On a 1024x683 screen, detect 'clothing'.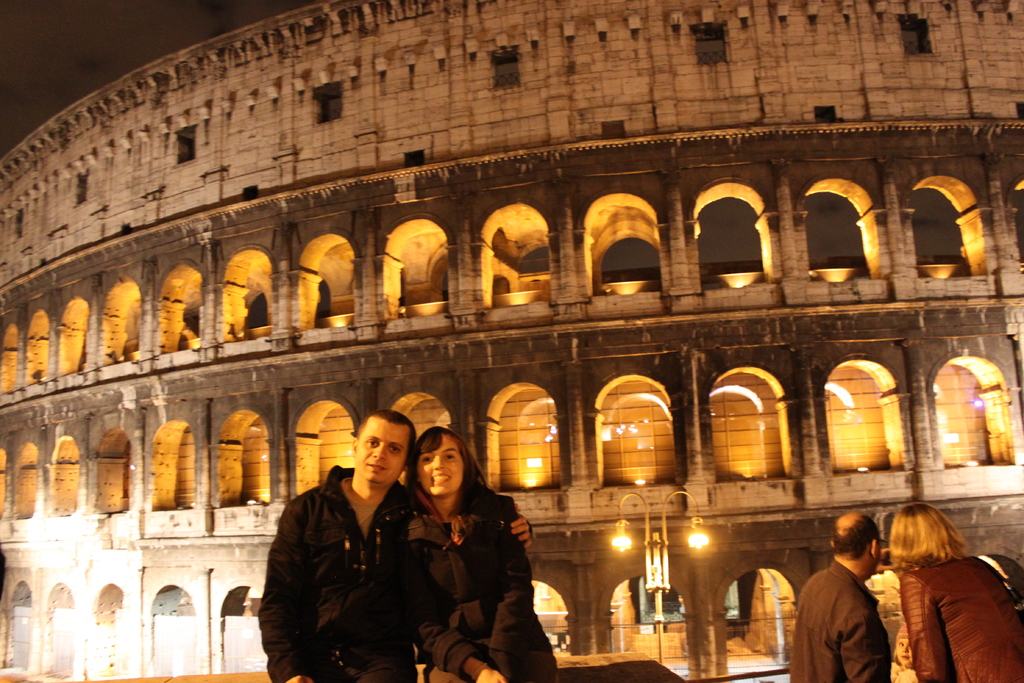
<region>789, 558, 892, 682</region>.
